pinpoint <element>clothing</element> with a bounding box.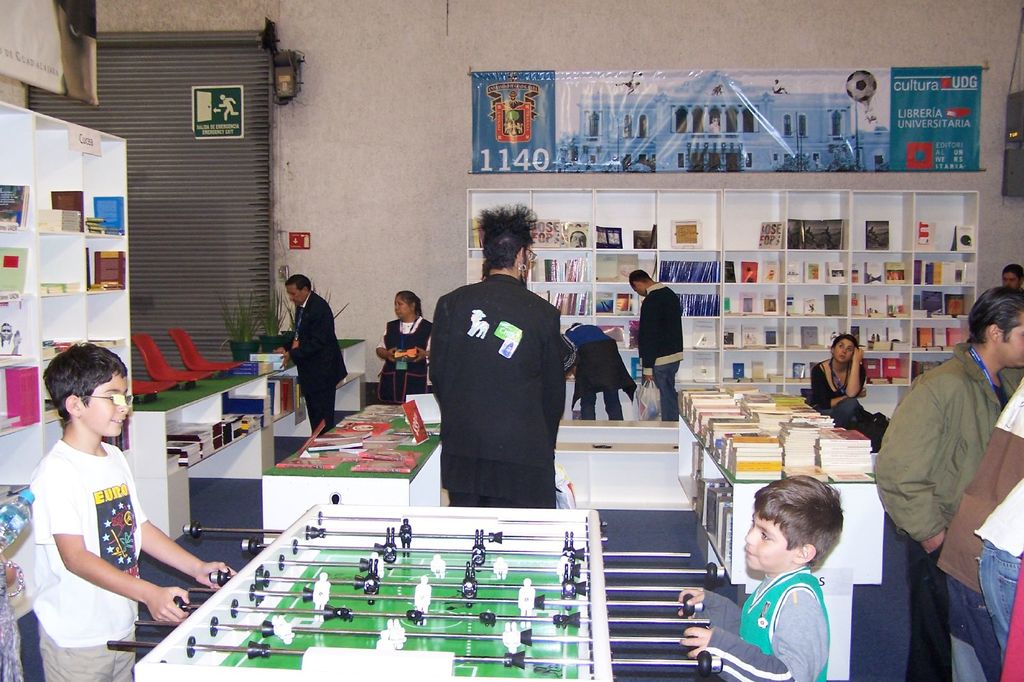
locate(802, 358, 864, 419).
